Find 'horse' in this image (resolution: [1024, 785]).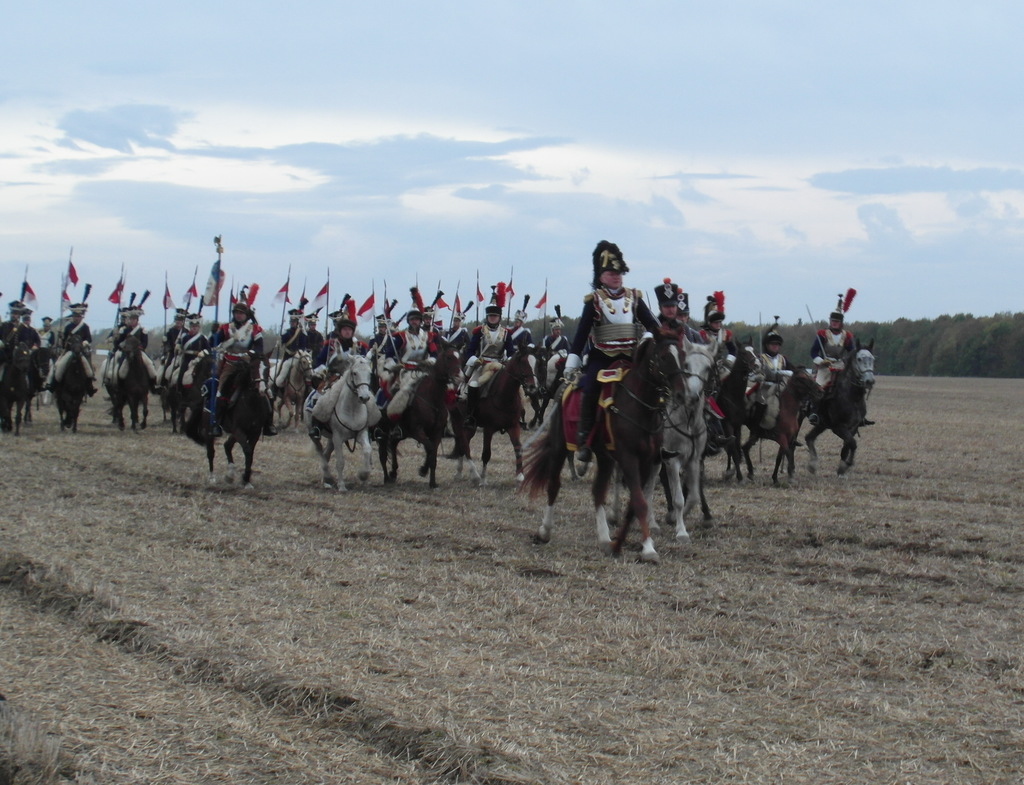
(x1=48, y1=335, x2=95, y2=438).
